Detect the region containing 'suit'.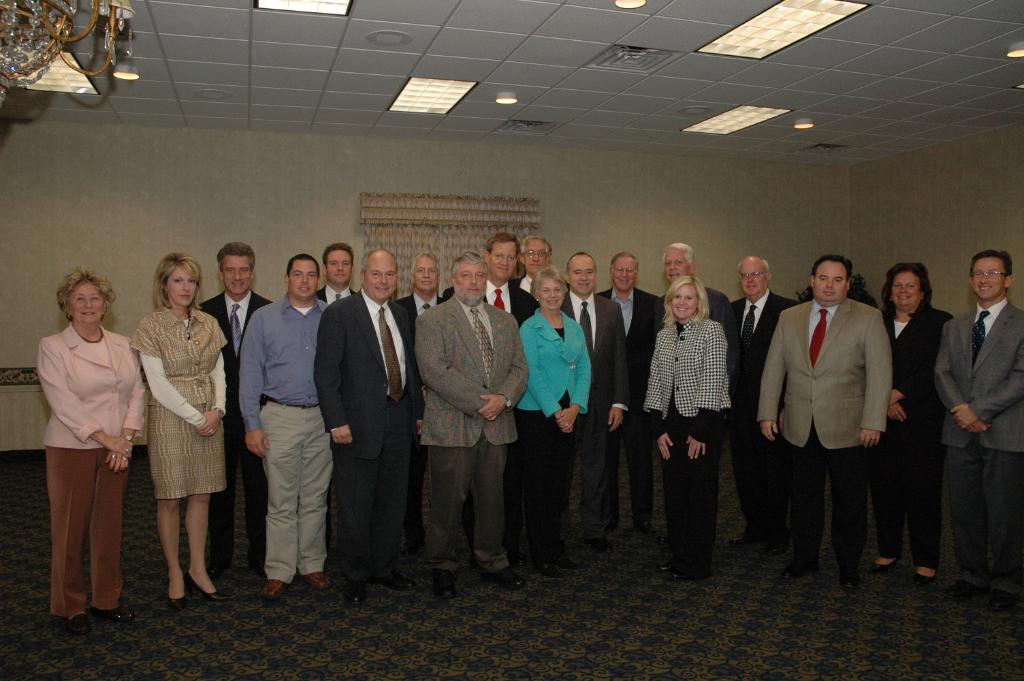
513,317,590,527.
